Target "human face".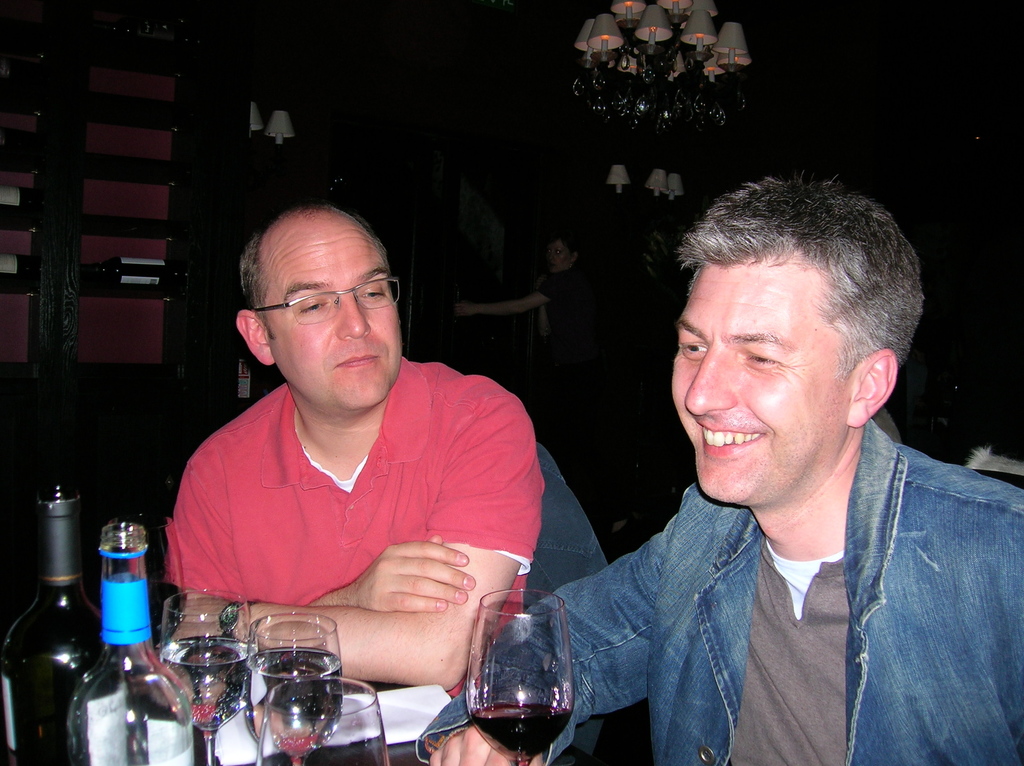
Target region: (x1=258, y1=212, x2=399, y2=404).
